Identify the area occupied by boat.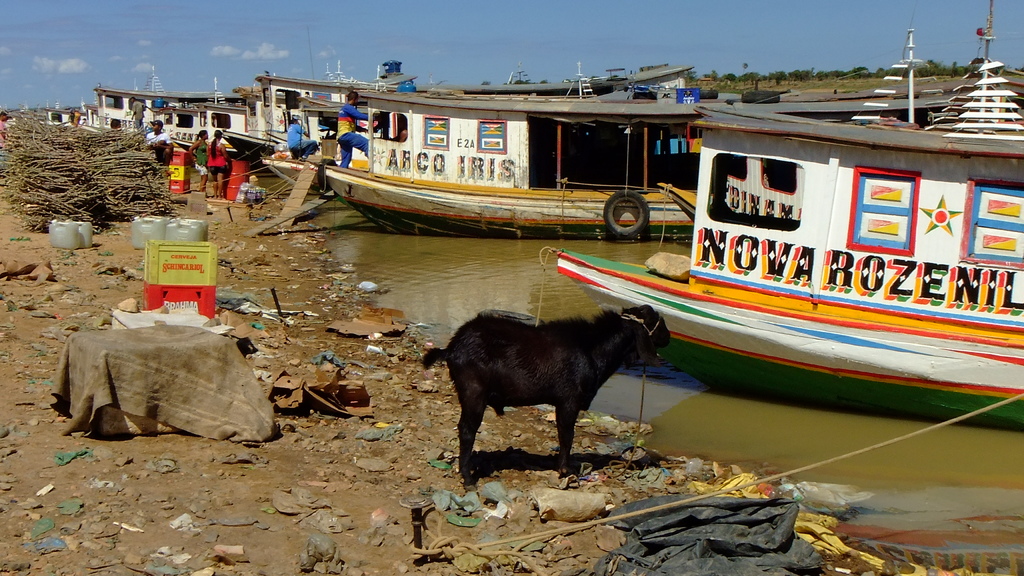
Area: 36,104,86,130.
